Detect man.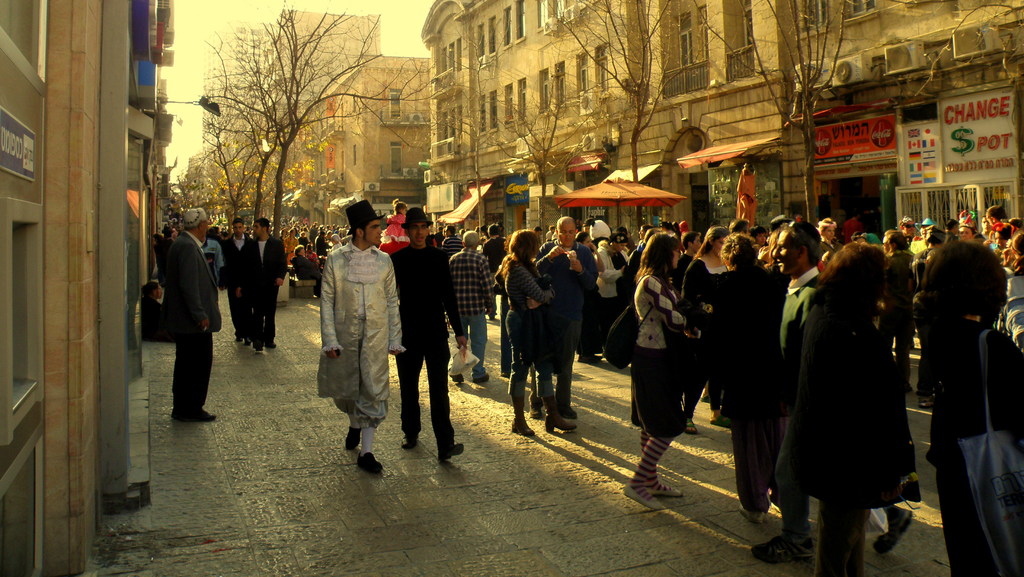
Detected at 547 225 557 240.
